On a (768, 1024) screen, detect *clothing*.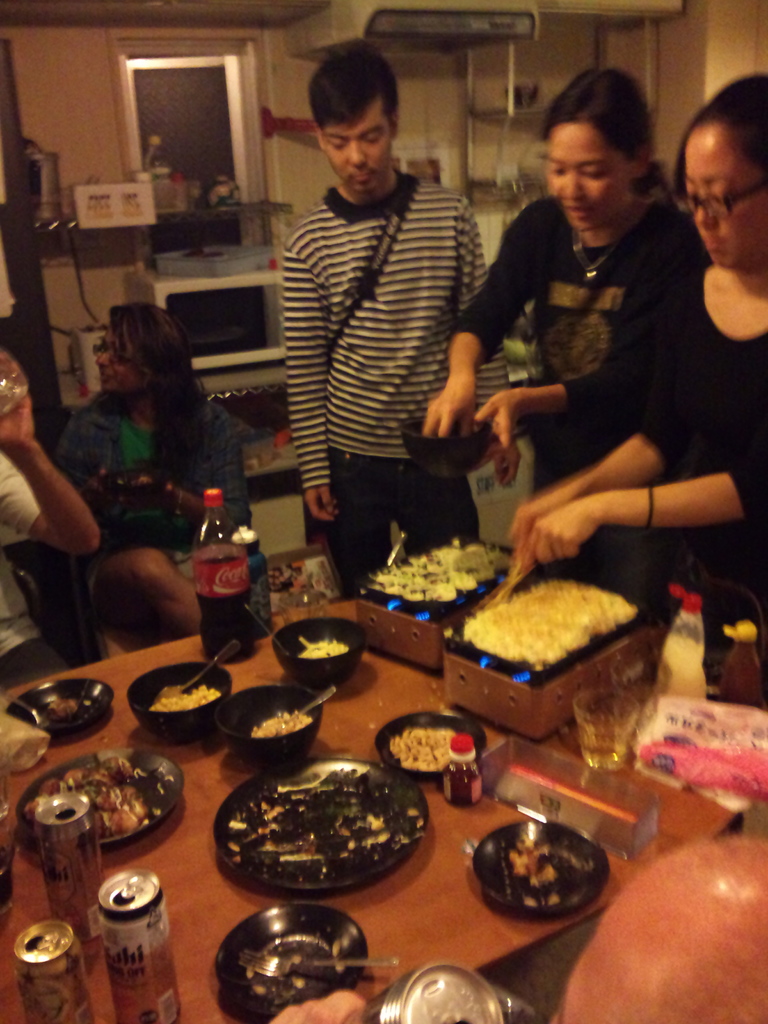
select_region(461, 190, 692, 638).
